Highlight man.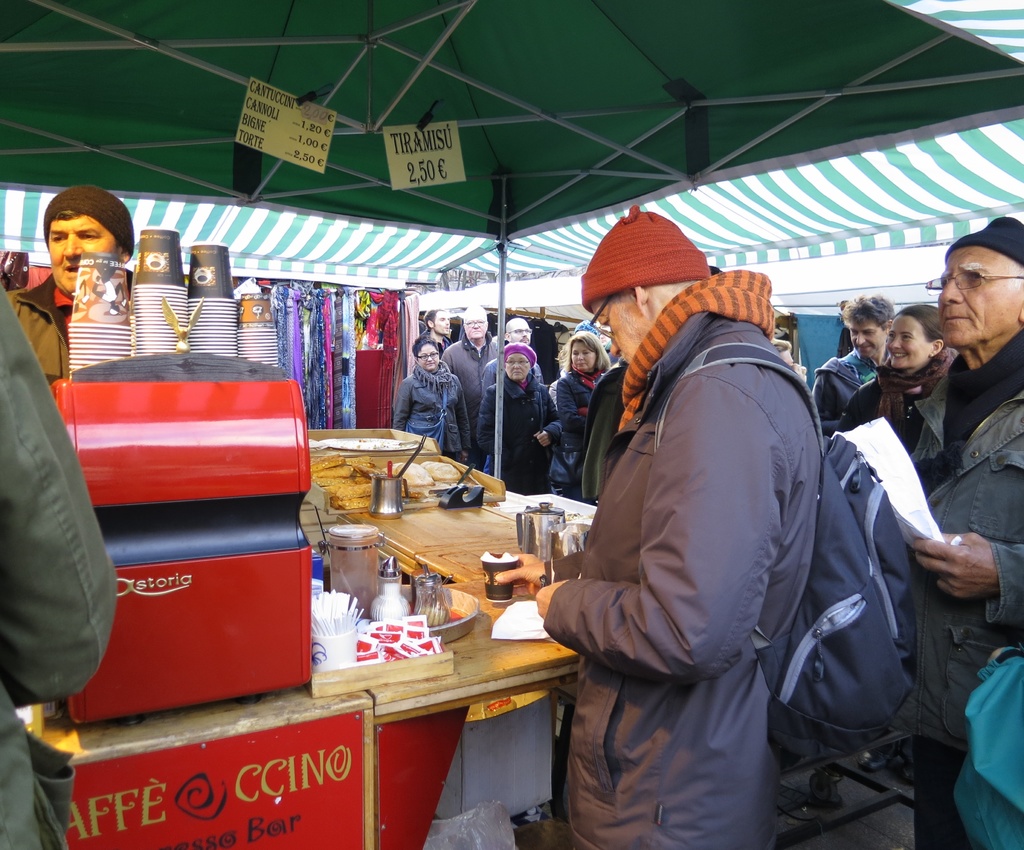
Highlighted region: box(439, 304, 499, 478).
